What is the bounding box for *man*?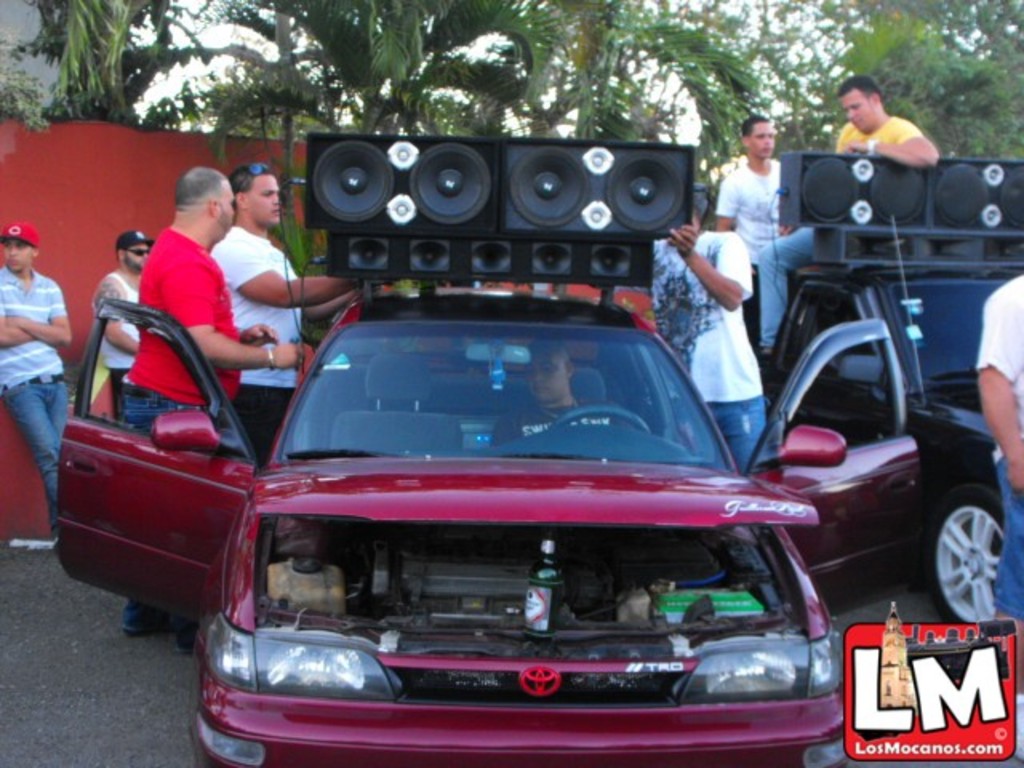
region(971, 266, 1022, 762).
